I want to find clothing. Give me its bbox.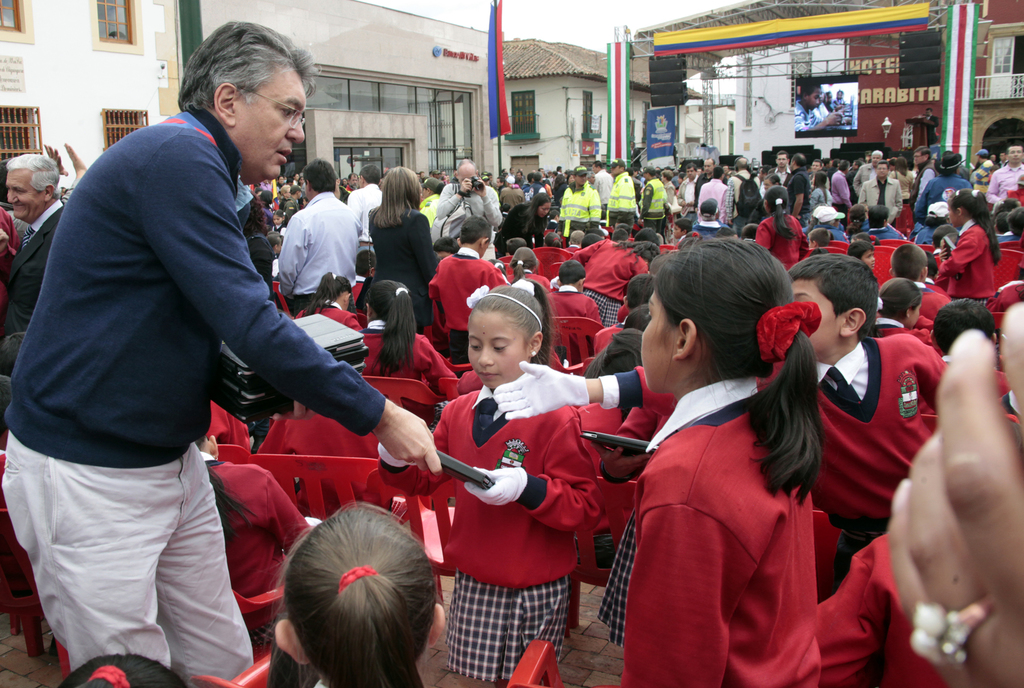
x1=917 y1=314 x2=936 y2=328.
